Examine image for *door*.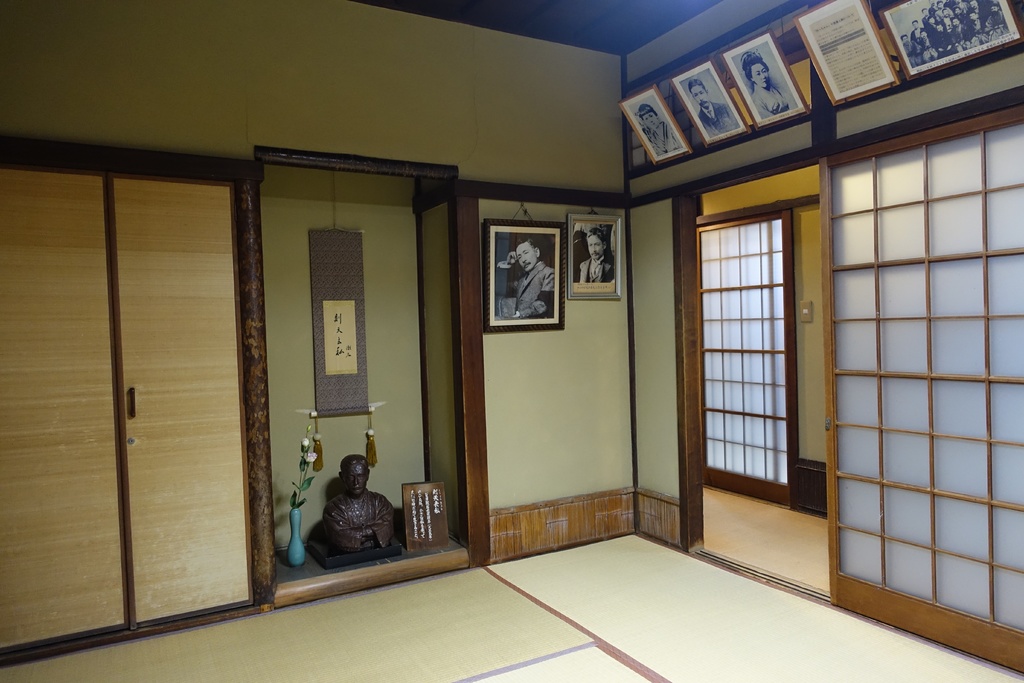
Examination result: bbox=(833, 106, 1023, 677).
